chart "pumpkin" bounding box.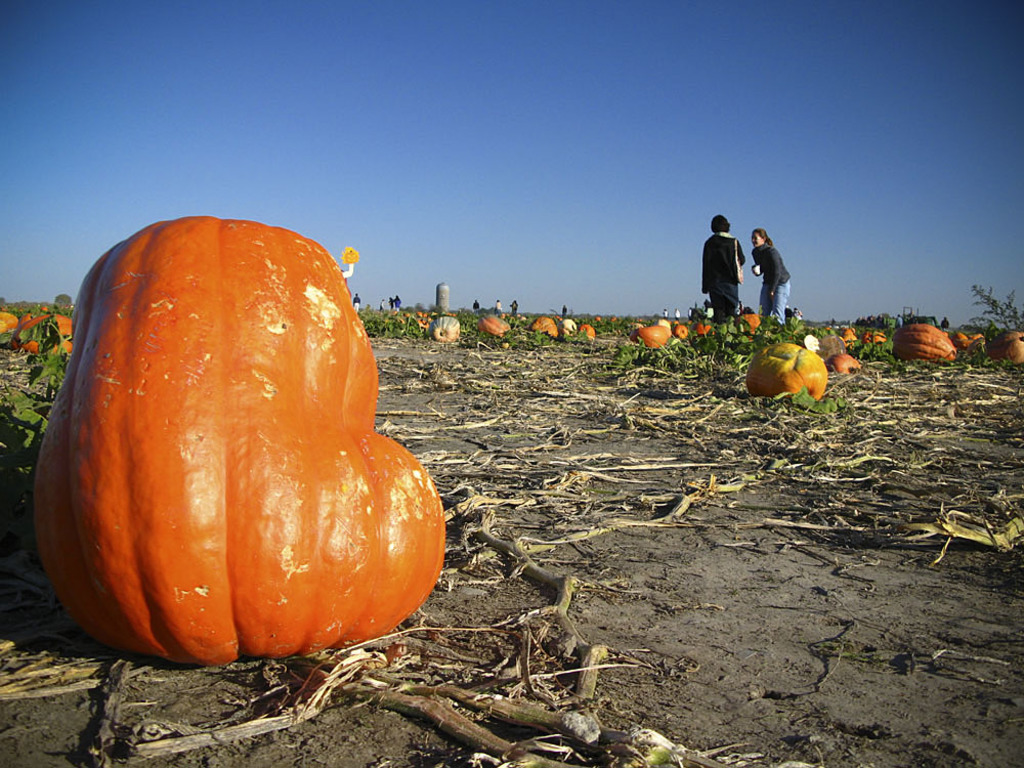
Charted: bbox=(579, 324, 592, 342).
